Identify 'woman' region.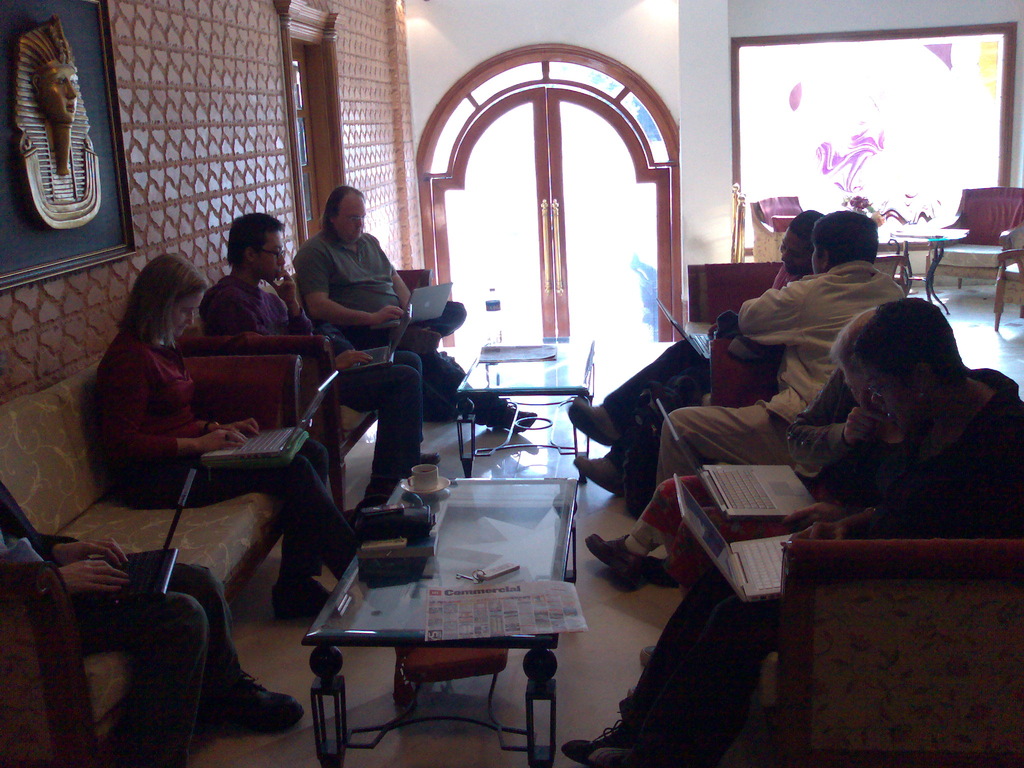
Region: bbox(561, 298, 1023, 767).
